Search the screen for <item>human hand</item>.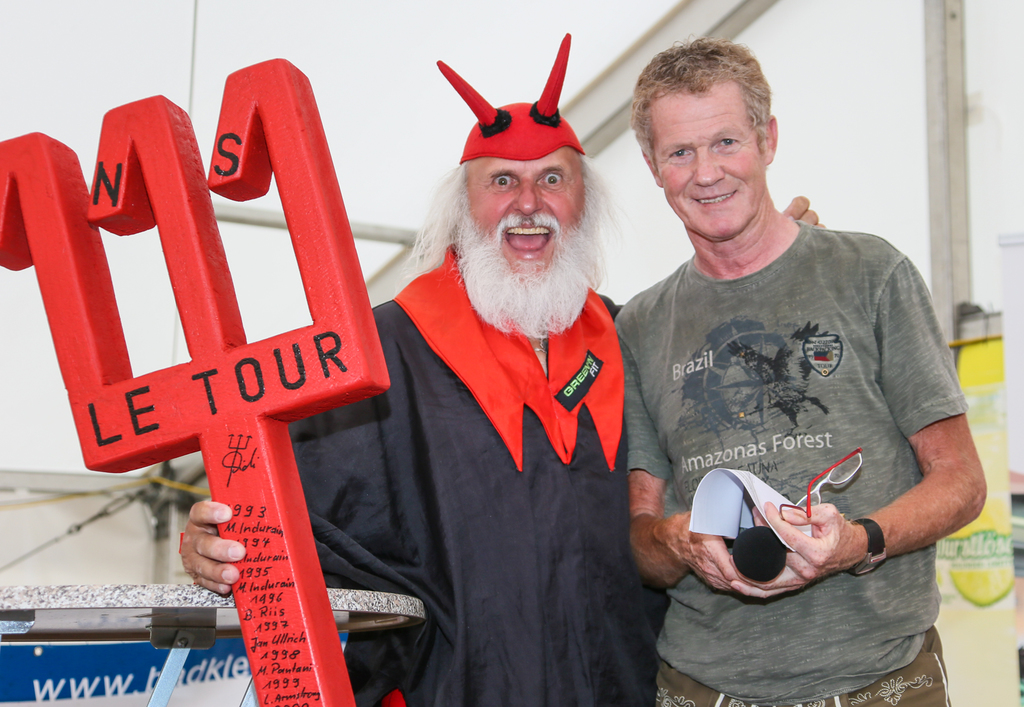
Found at [672,508,753,592].
